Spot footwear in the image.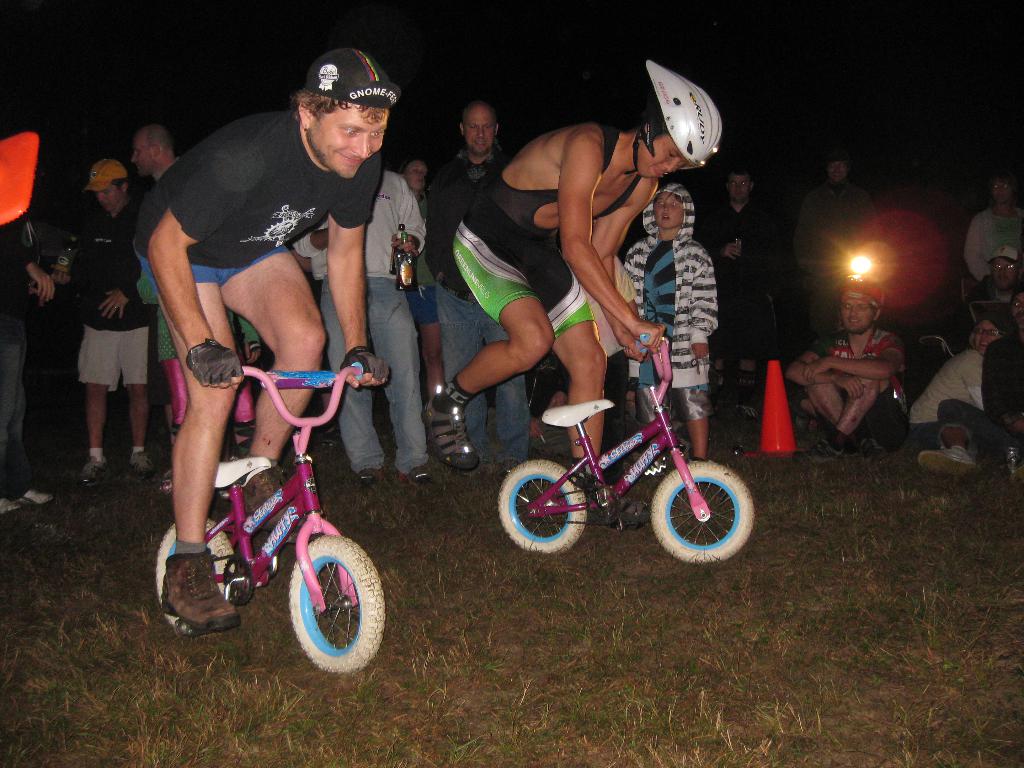
footwear found at {"left": 236, "top": 466, "right": 307, "bottom": 541}.
